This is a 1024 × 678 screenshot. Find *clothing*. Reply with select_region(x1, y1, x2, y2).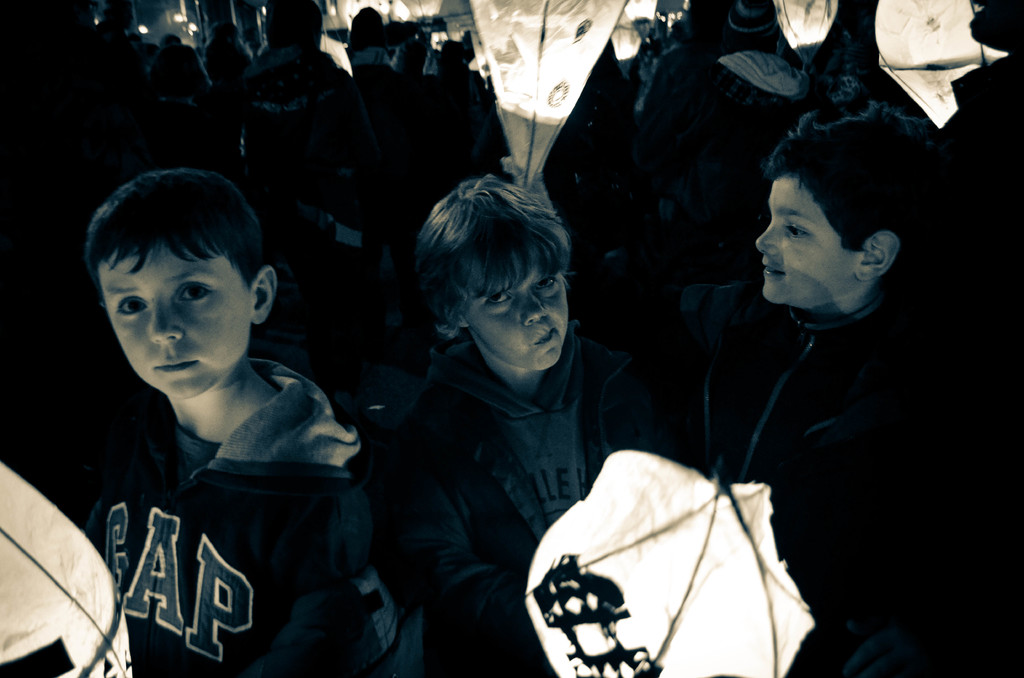
select_region(365, 321, 648, 674).
